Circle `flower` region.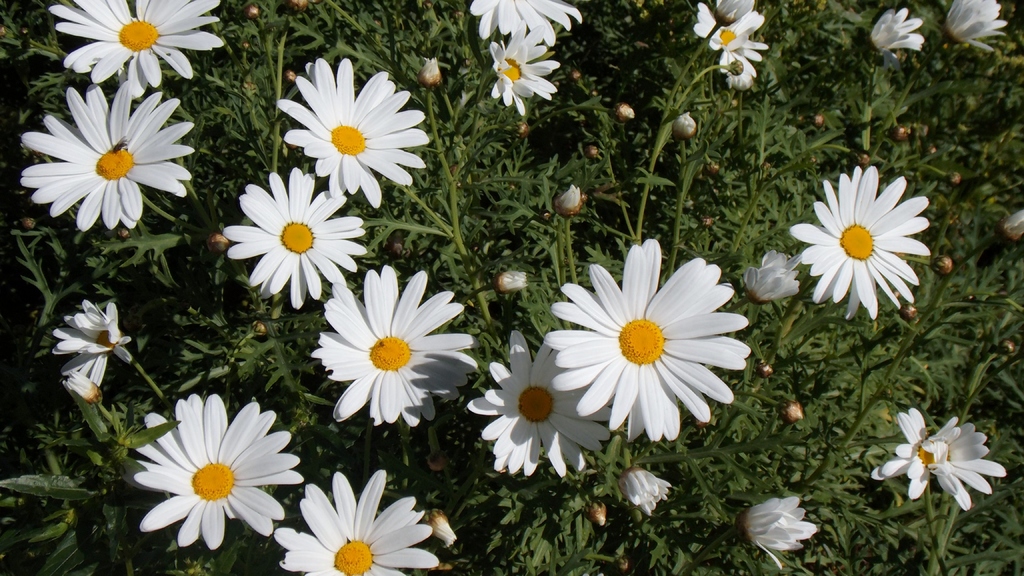
Region: 626, 469, 672, 516.
